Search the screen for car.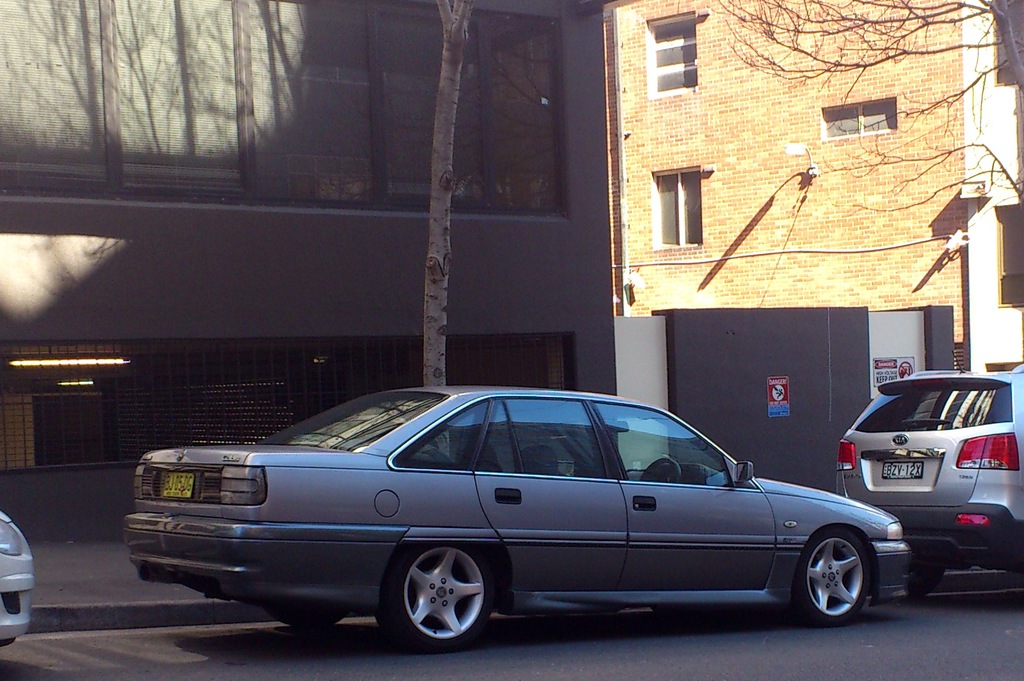
Found at crop(0, 506, 35, 650).
